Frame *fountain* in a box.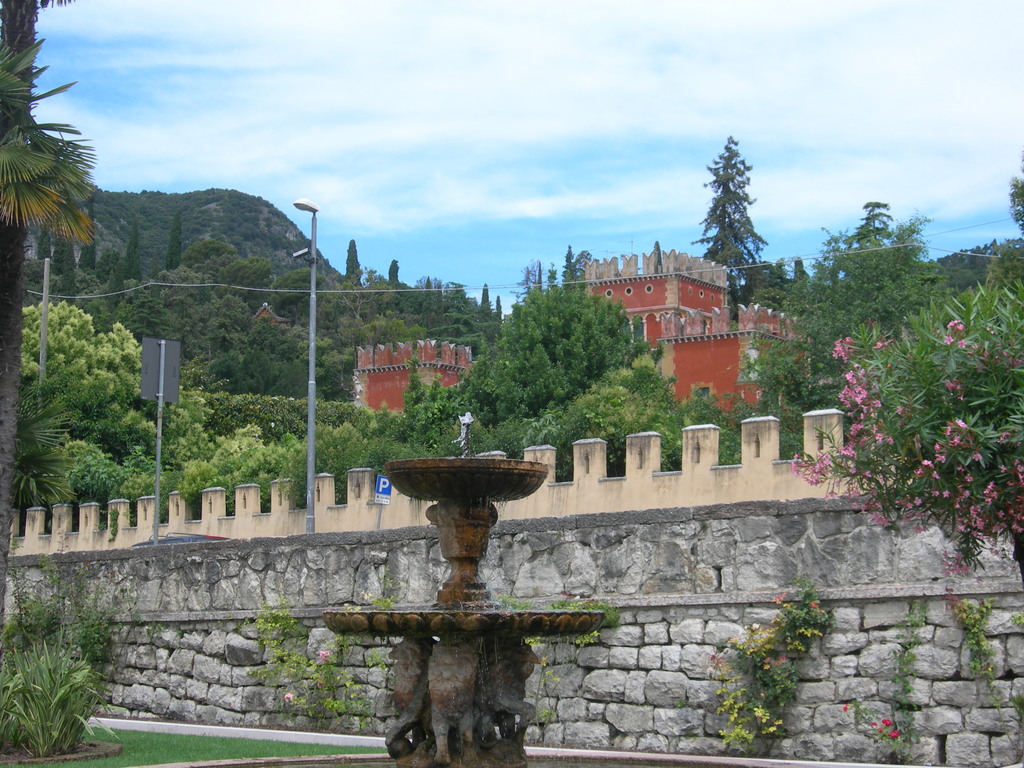
321, 391, 583, 767.
